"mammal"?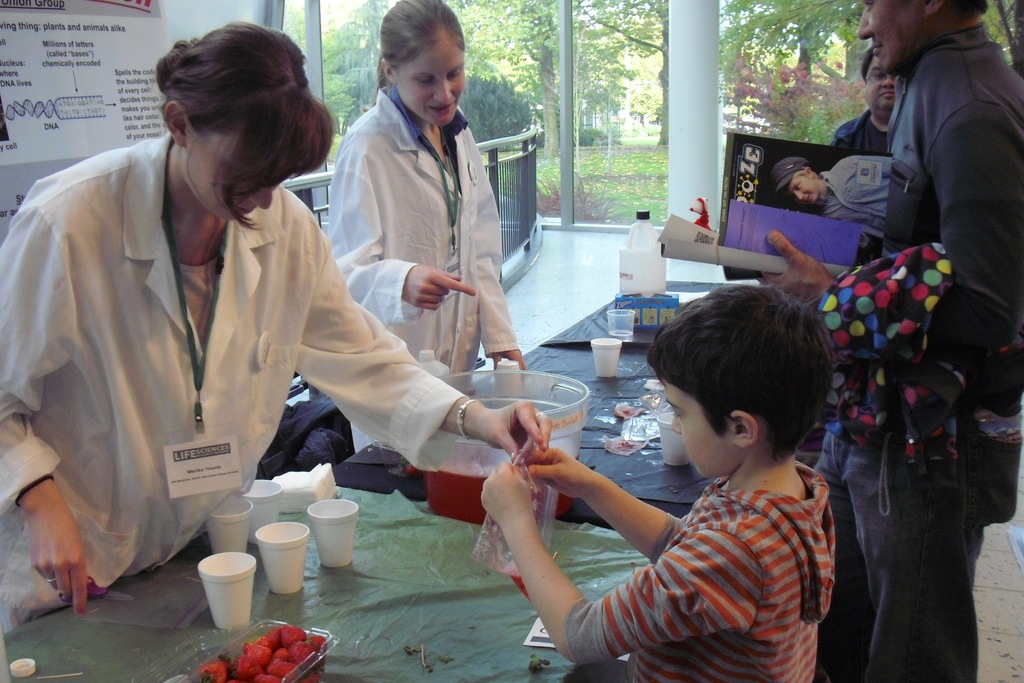
bbox(771, 152, 886, 241)
